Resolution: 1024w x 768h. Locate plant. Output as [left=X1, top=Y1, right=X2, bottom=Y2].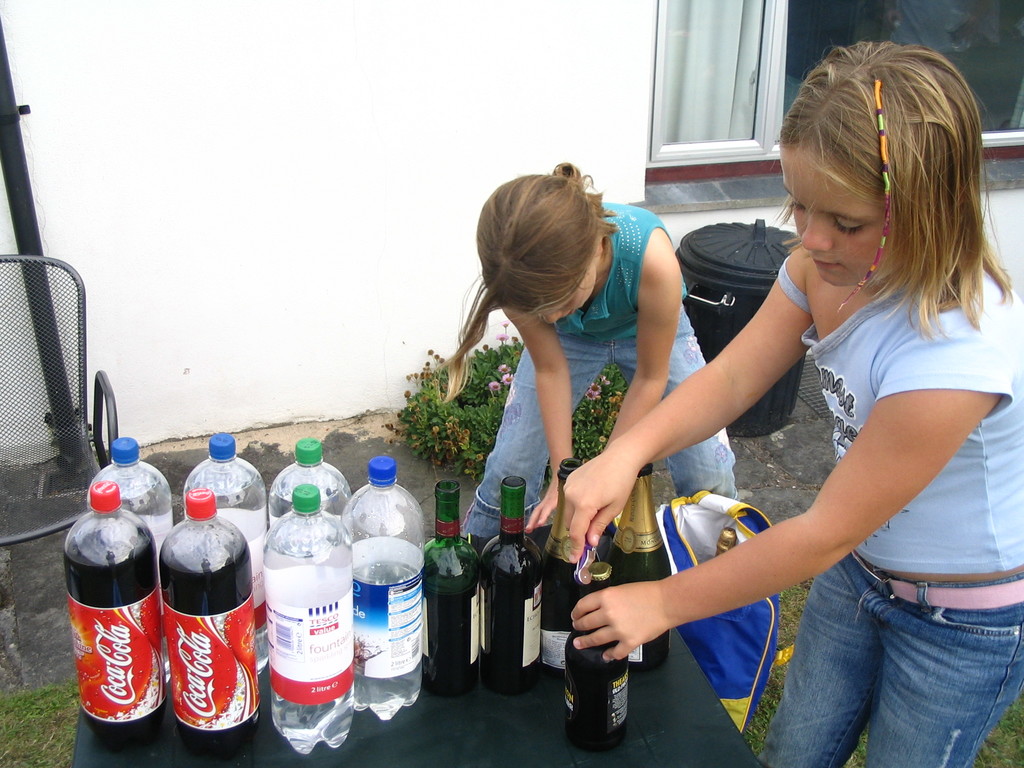
[left=732, top=572, right=826, bottom=762].
